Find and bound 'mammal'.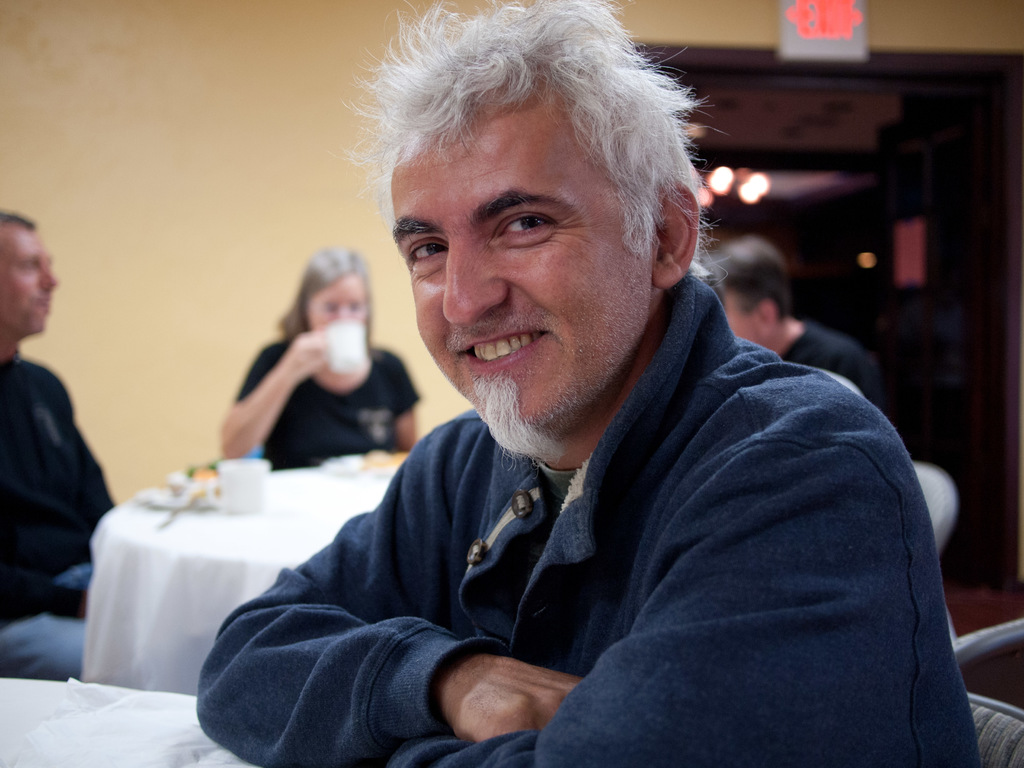
Bound: select_region(700, 233, 883, 412).
